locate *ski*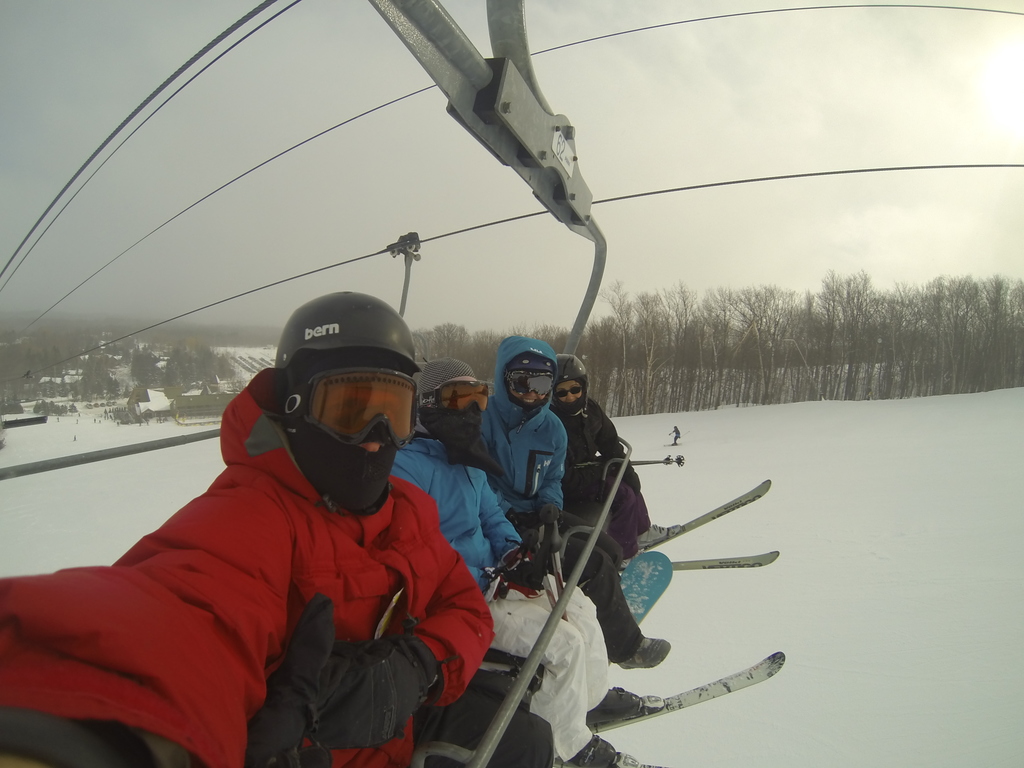
detection(639, 473, 775, 548)
